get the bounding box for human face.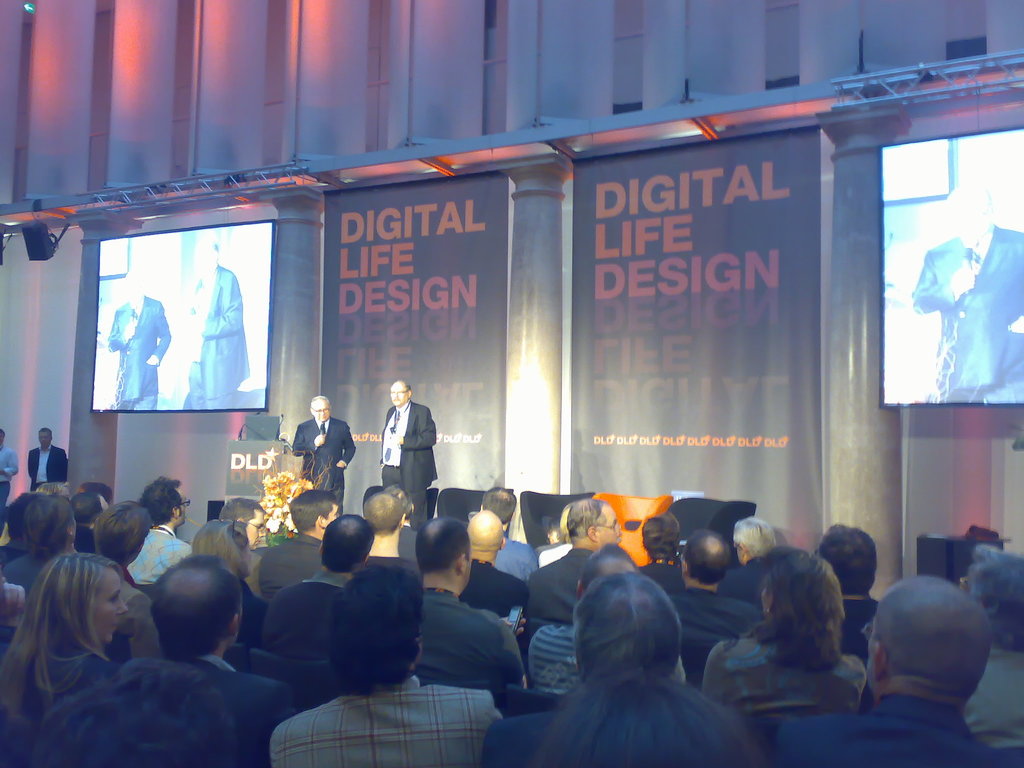
(left=38, top=428, right=50, bottom=447).
